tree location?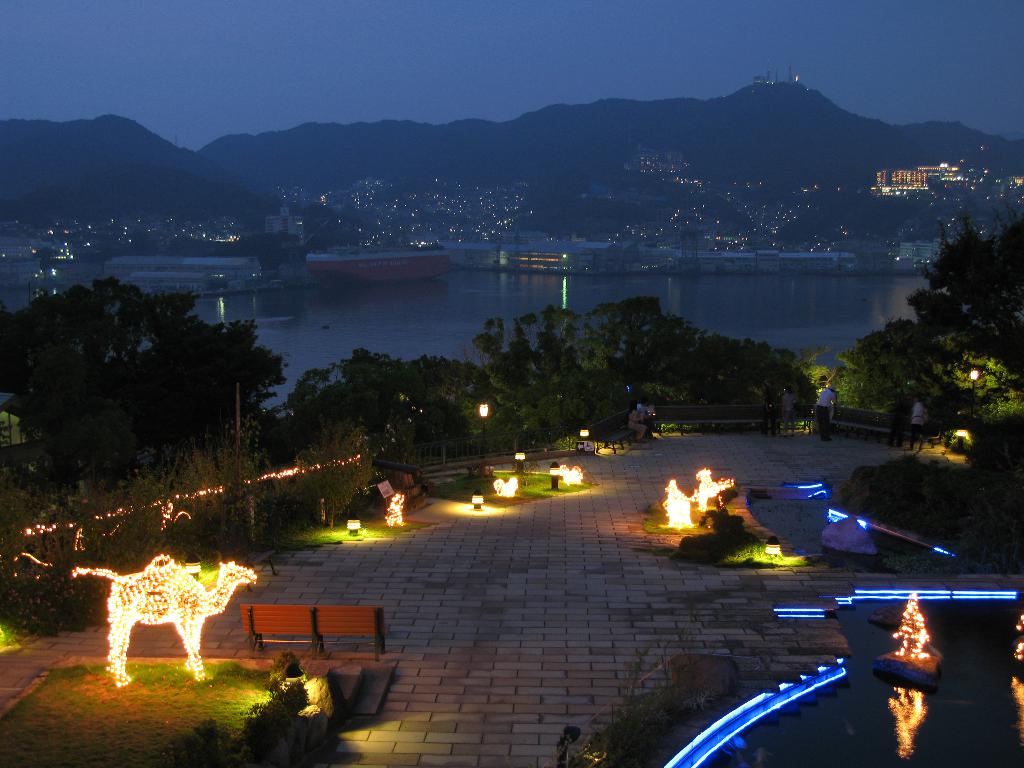
(x1=480, y1=291, x2=813, y2=440)
